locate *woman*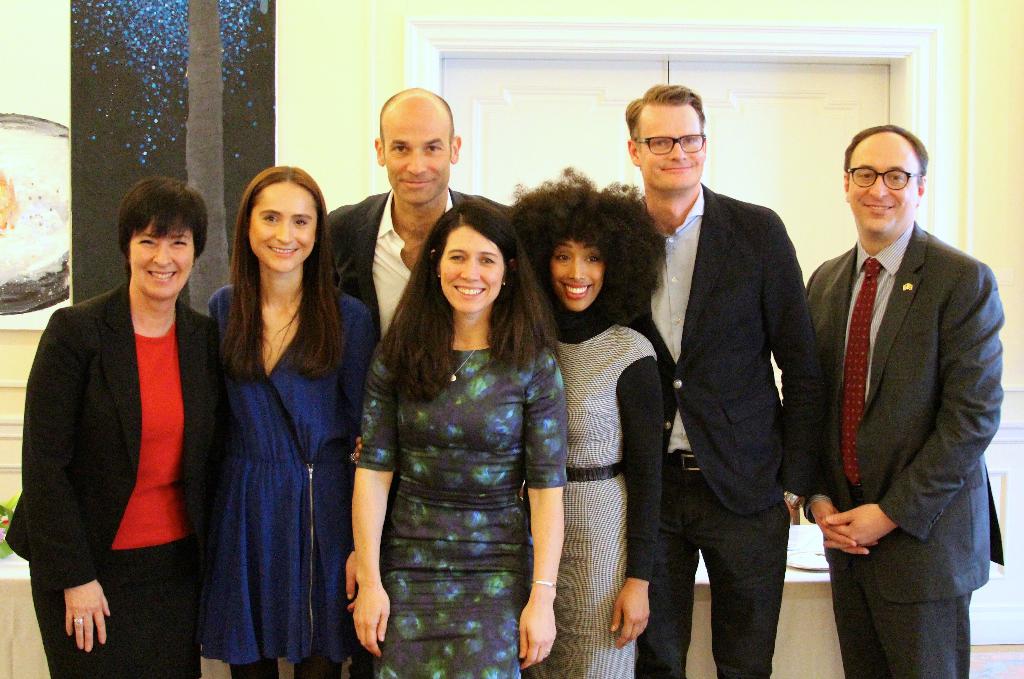
(1, 168, 224, 678)
